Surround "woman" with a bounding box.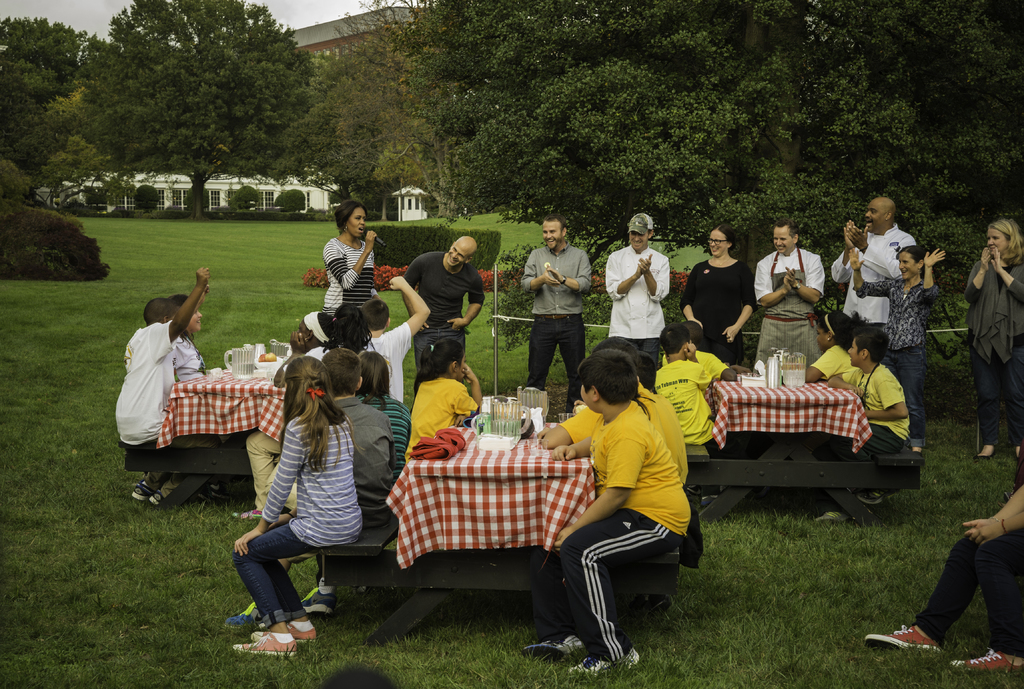
848 244 950 454.
